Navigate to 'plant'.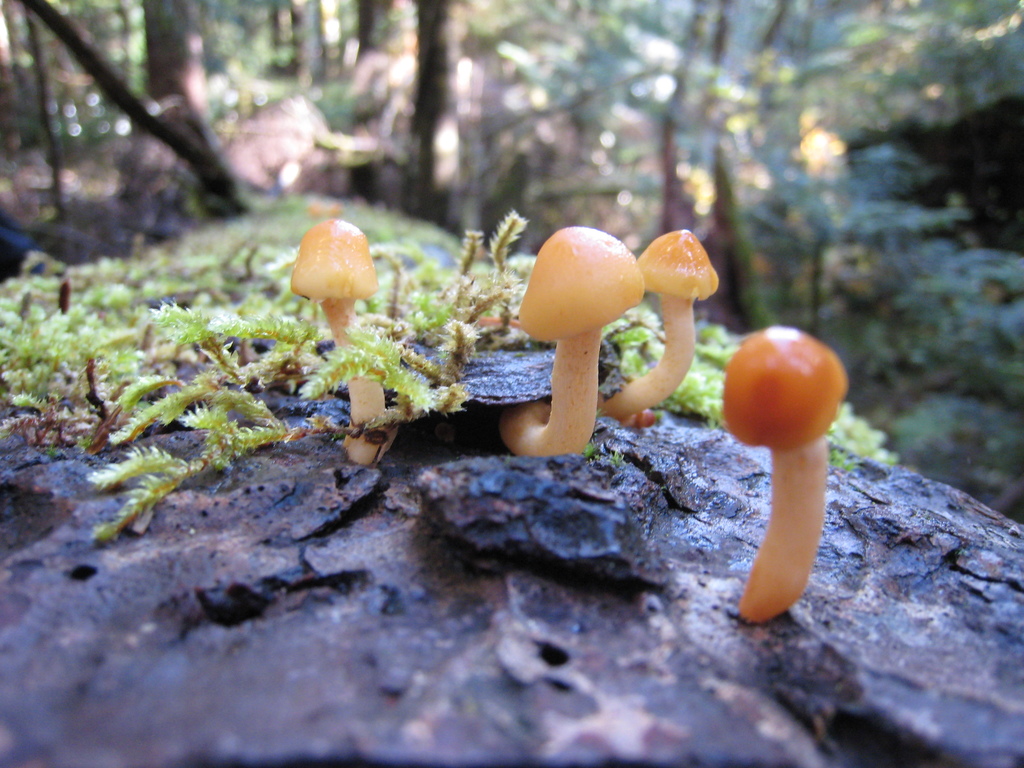
Navigation target: <region>593, 230, 717, 424</region>.
